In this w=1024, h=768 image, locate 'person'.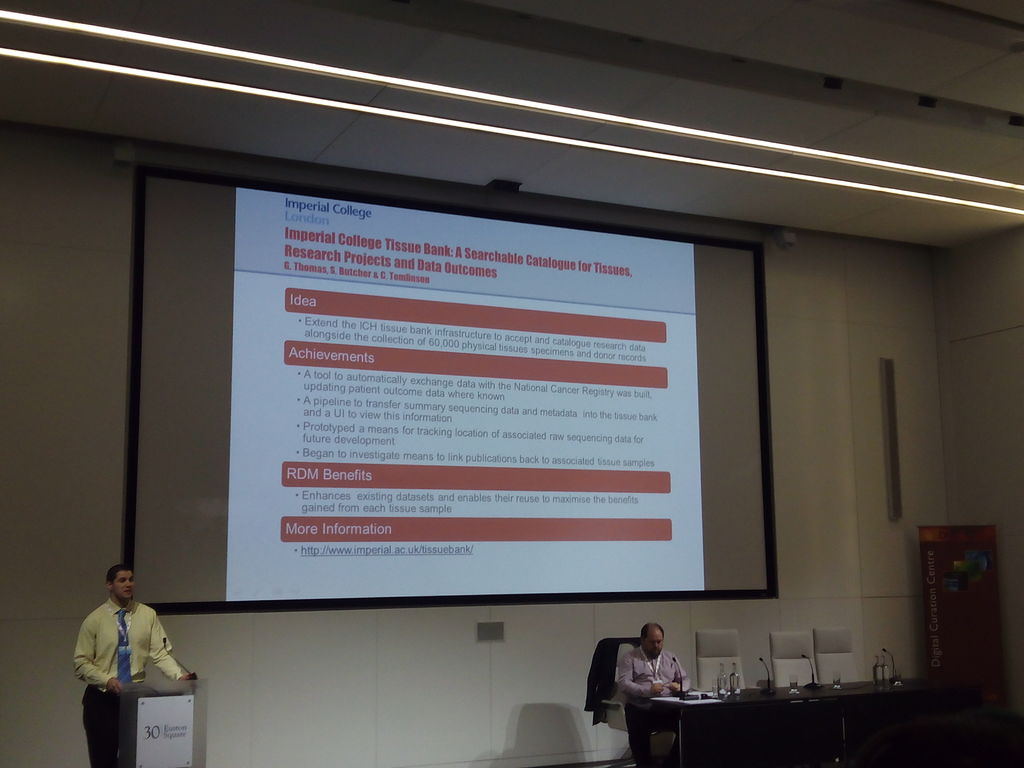
Bounding box: left=67, top=573, right=170, bottom=731.
